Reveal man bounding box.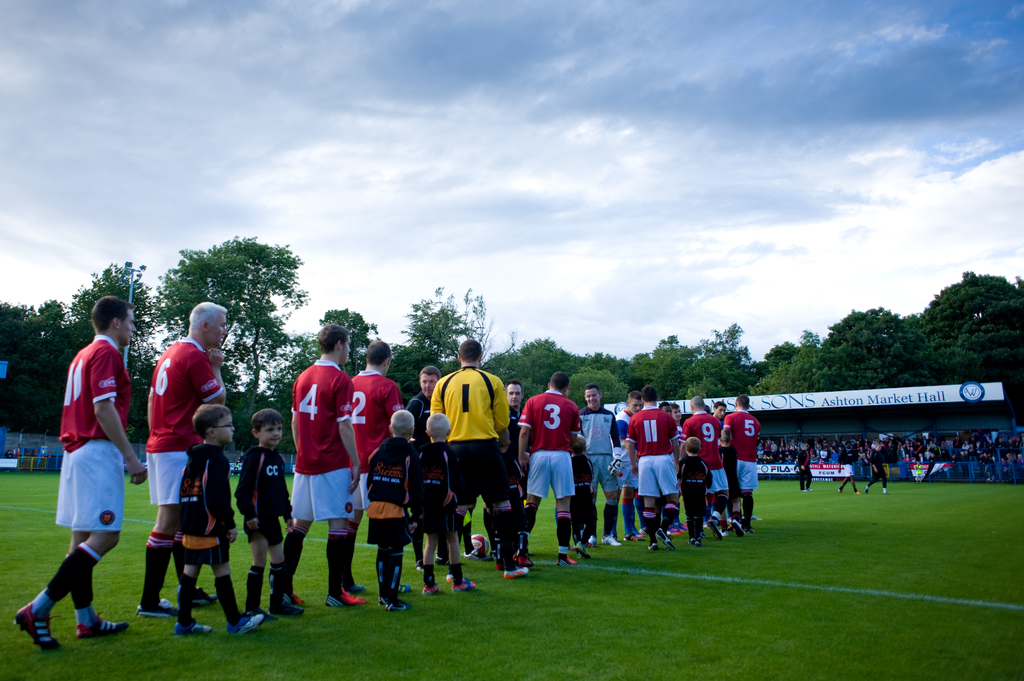
Revealed: 577/382/624/547.
